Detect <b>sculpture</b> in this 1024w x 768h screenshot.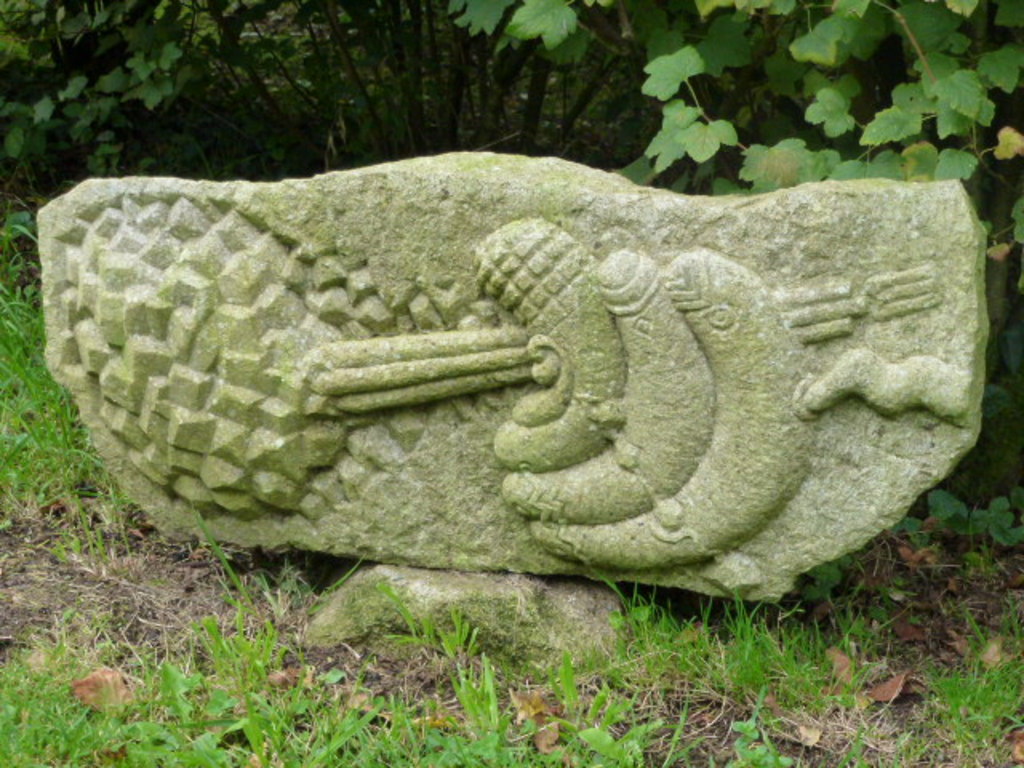
Detection: [51,157,1016,627].
